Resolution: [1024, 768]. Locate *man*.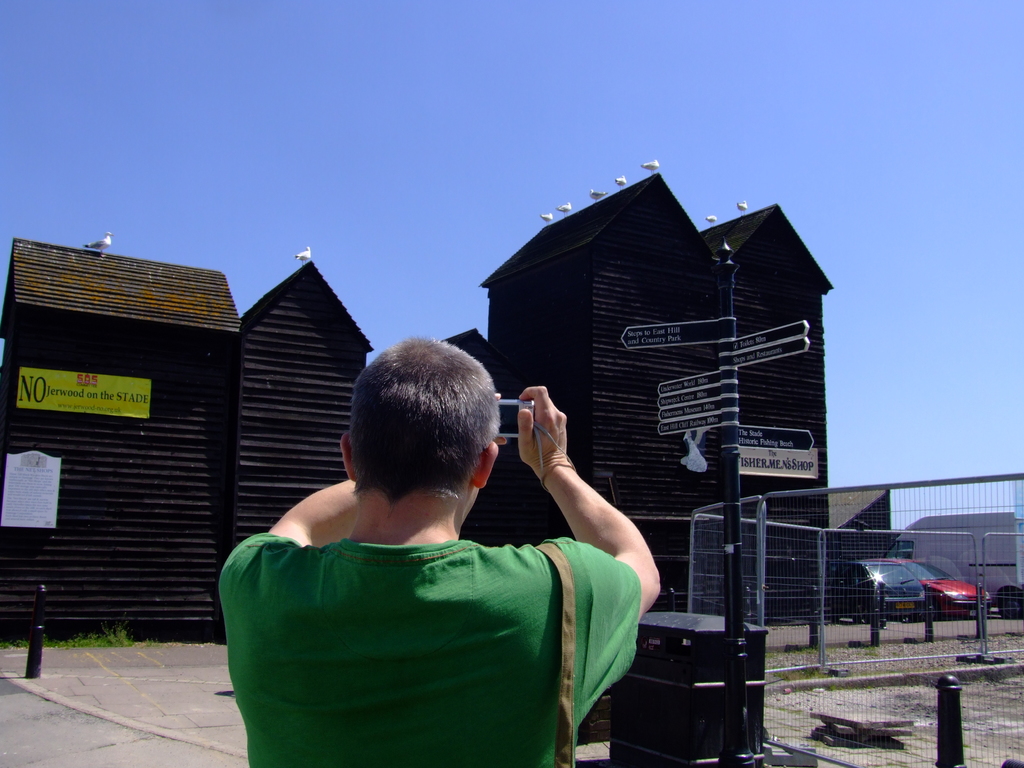
197/332/668/767.
